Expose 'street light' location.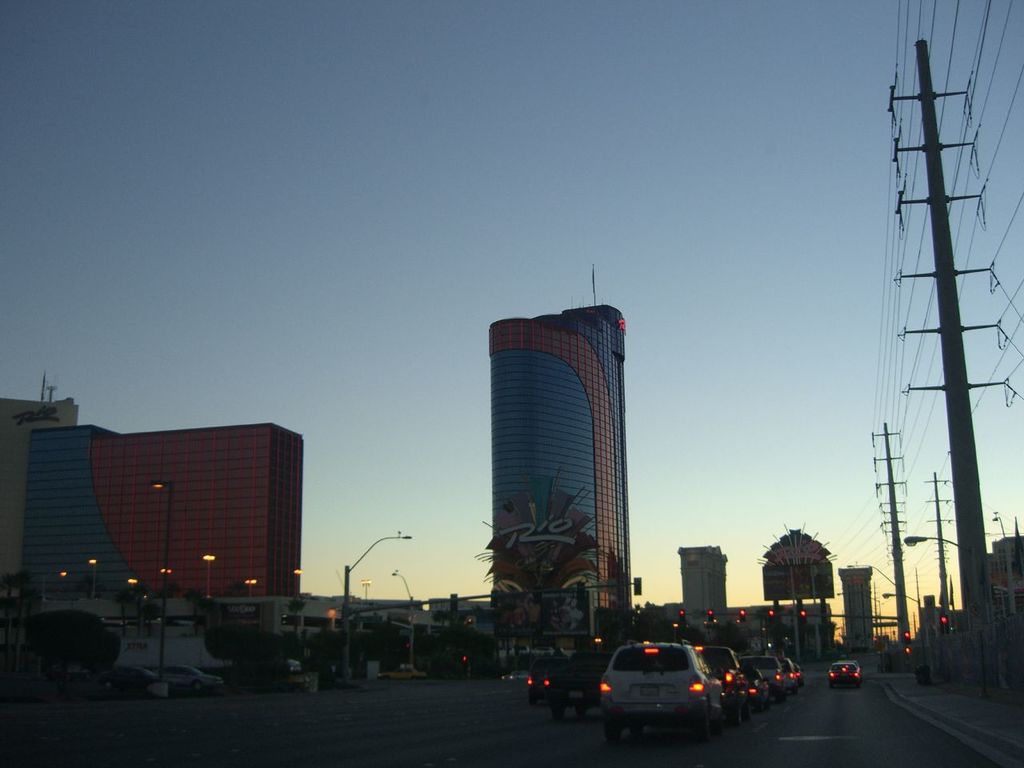
Exposed at left=878, top=566, right=928, bottom=673.
